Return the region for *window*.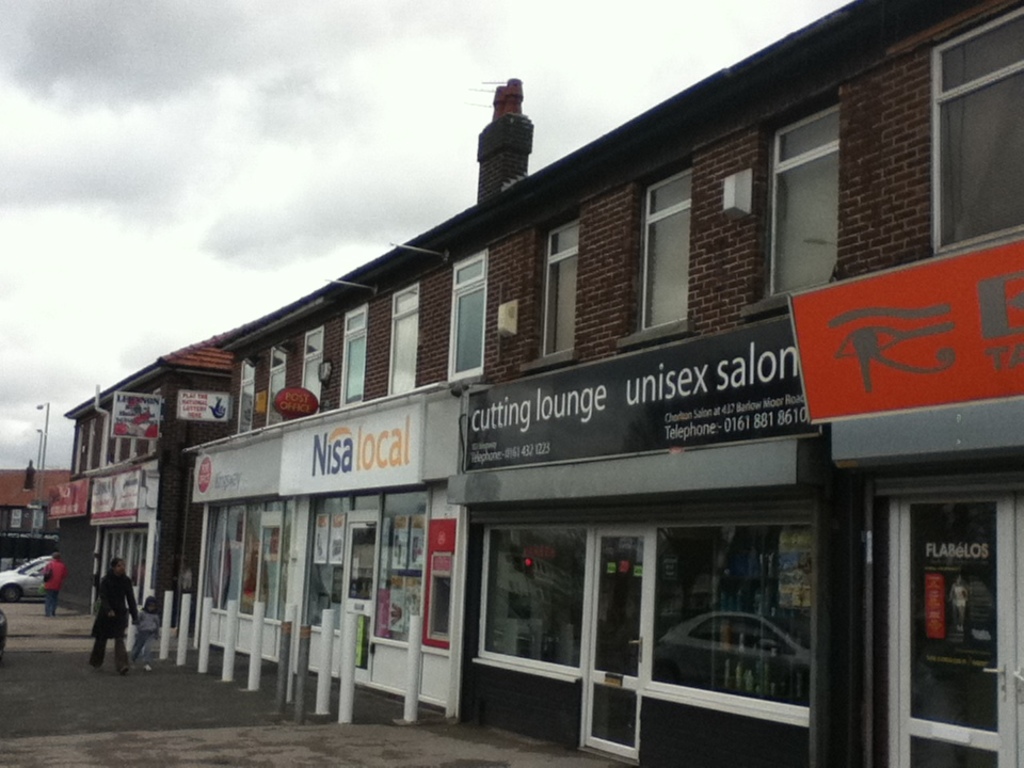
(x1=633, y1=163, x2=690, y2=329).
